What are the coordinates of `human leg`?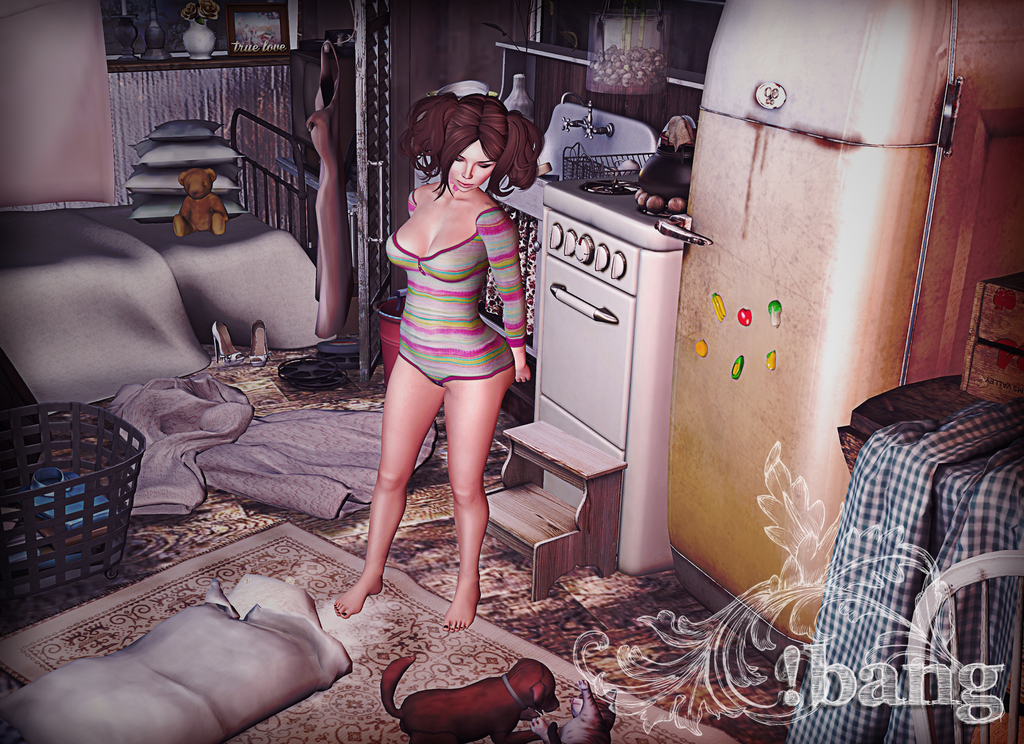
{"x1": 443, "y1": 354, "x2": 518, "y2": 633}.
